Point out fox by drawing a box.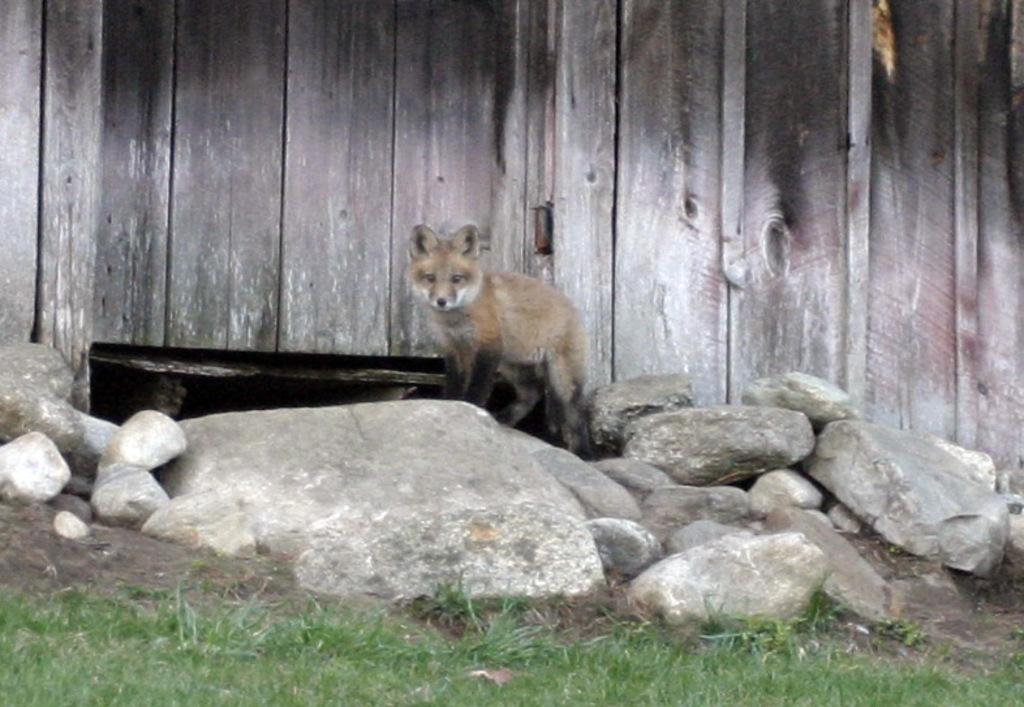
region(397, 217, 594, 460).
